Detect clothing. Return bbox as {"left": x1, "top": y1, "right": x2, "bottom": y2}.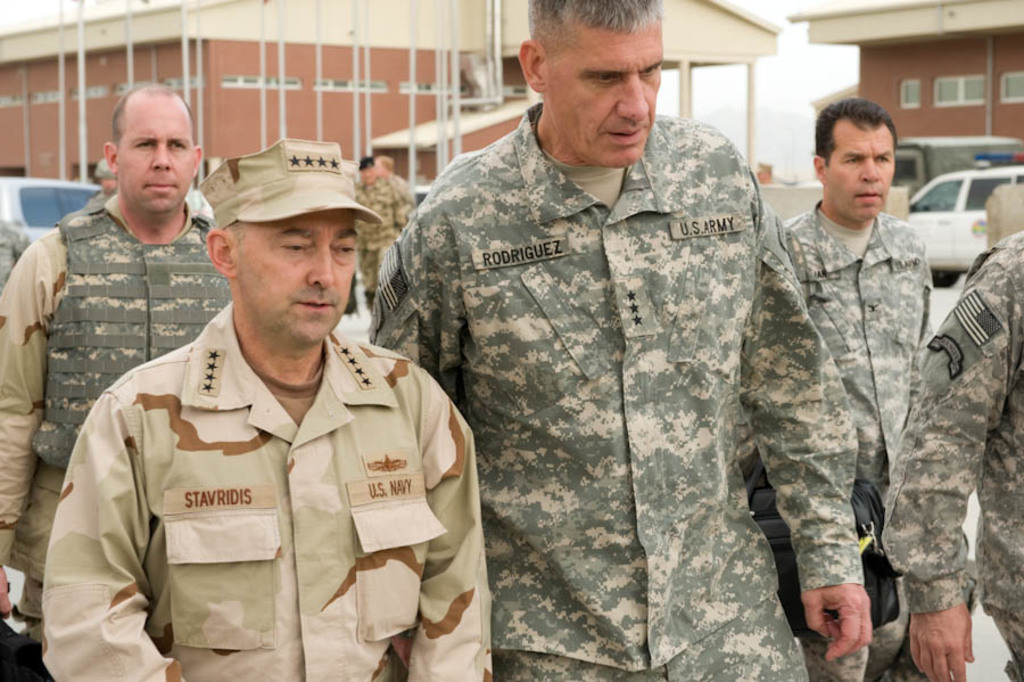
{"left": 735, "top": 204, "right": 933, "bottom": 681}.
